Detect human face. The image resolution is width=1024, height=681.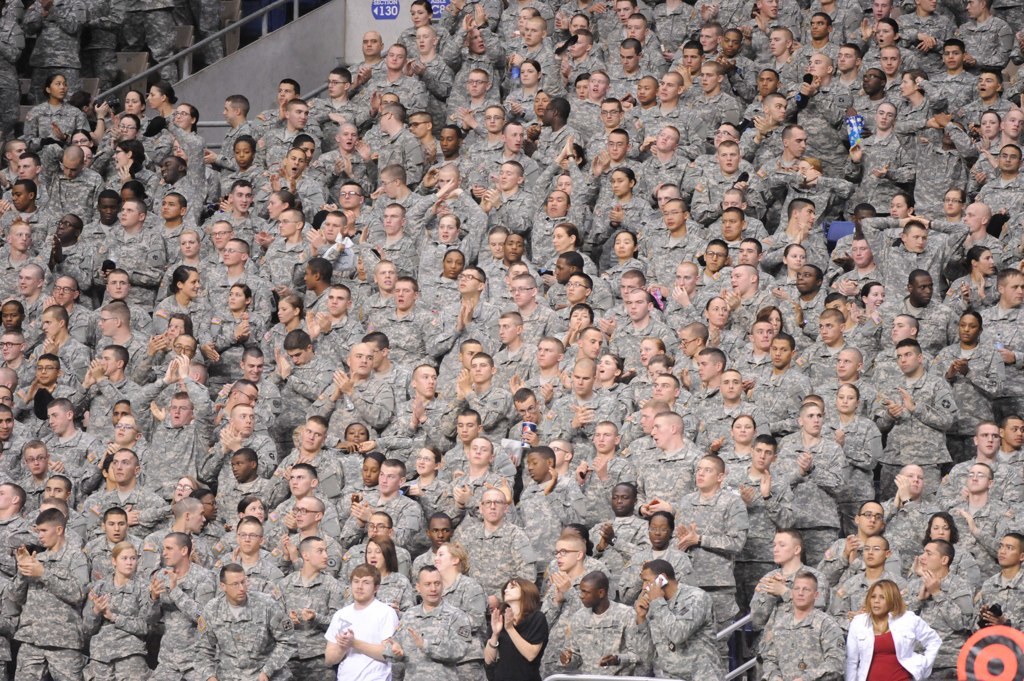
{"x1": 1003, "y1": 105, "x2": 1023, "y2": 140}.
